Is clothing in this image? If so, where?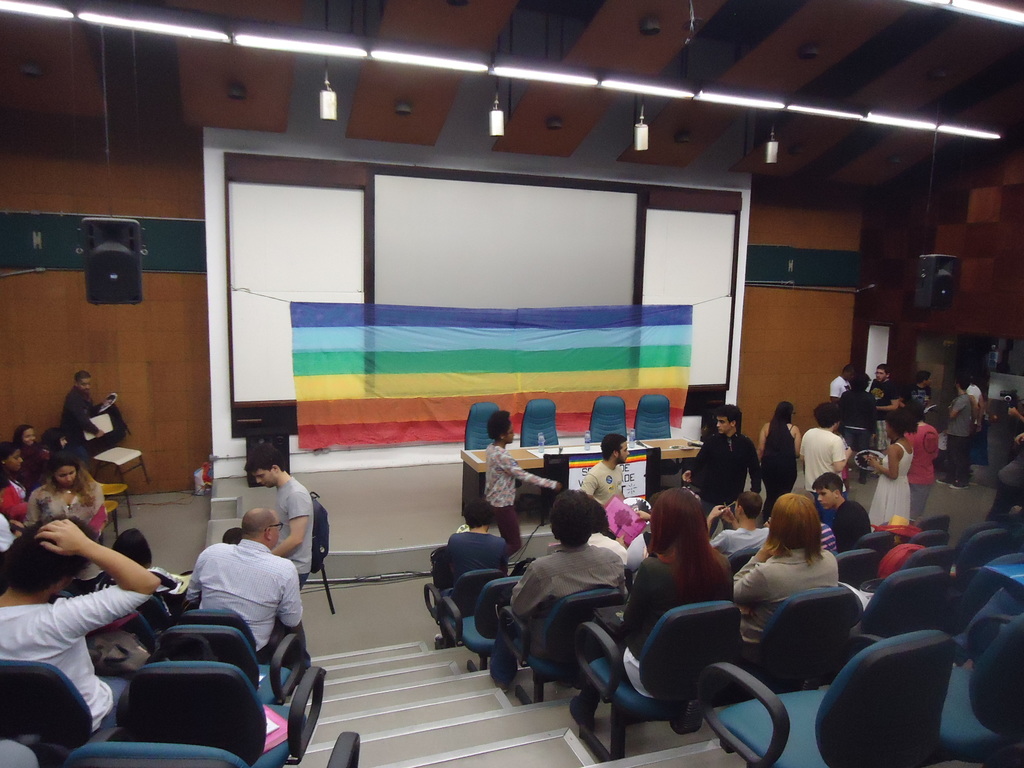
Yes, at 908:415:940:527.
